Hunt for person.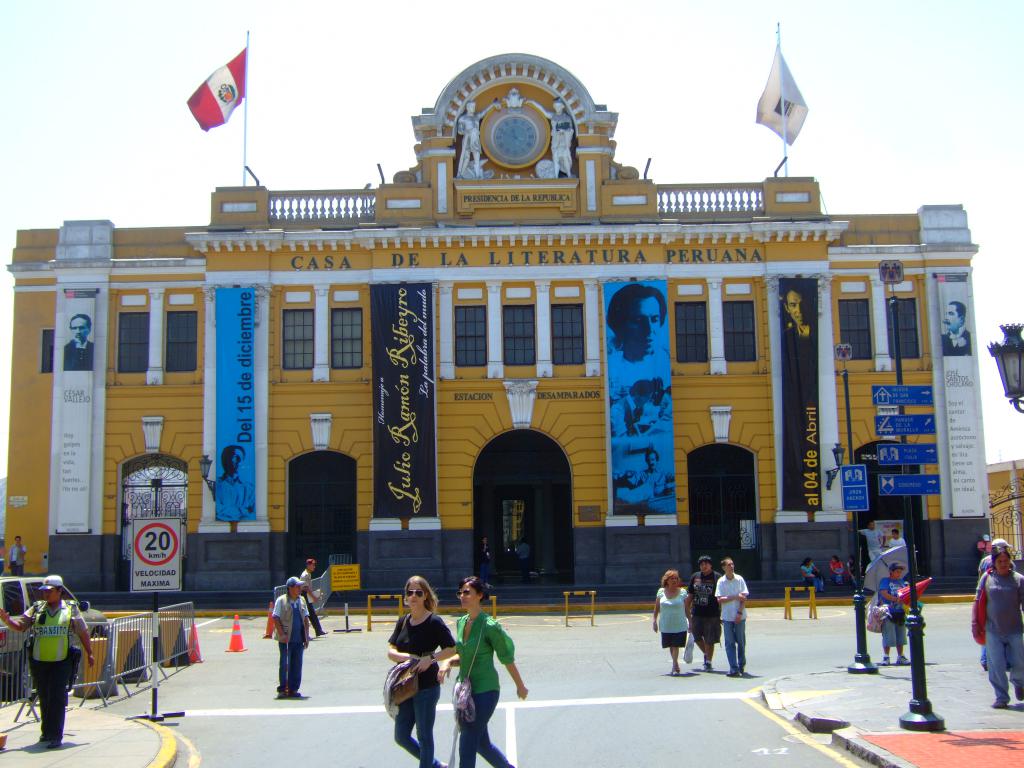
Hunted down at (left=785, top=287, right=813, bottom=392).
